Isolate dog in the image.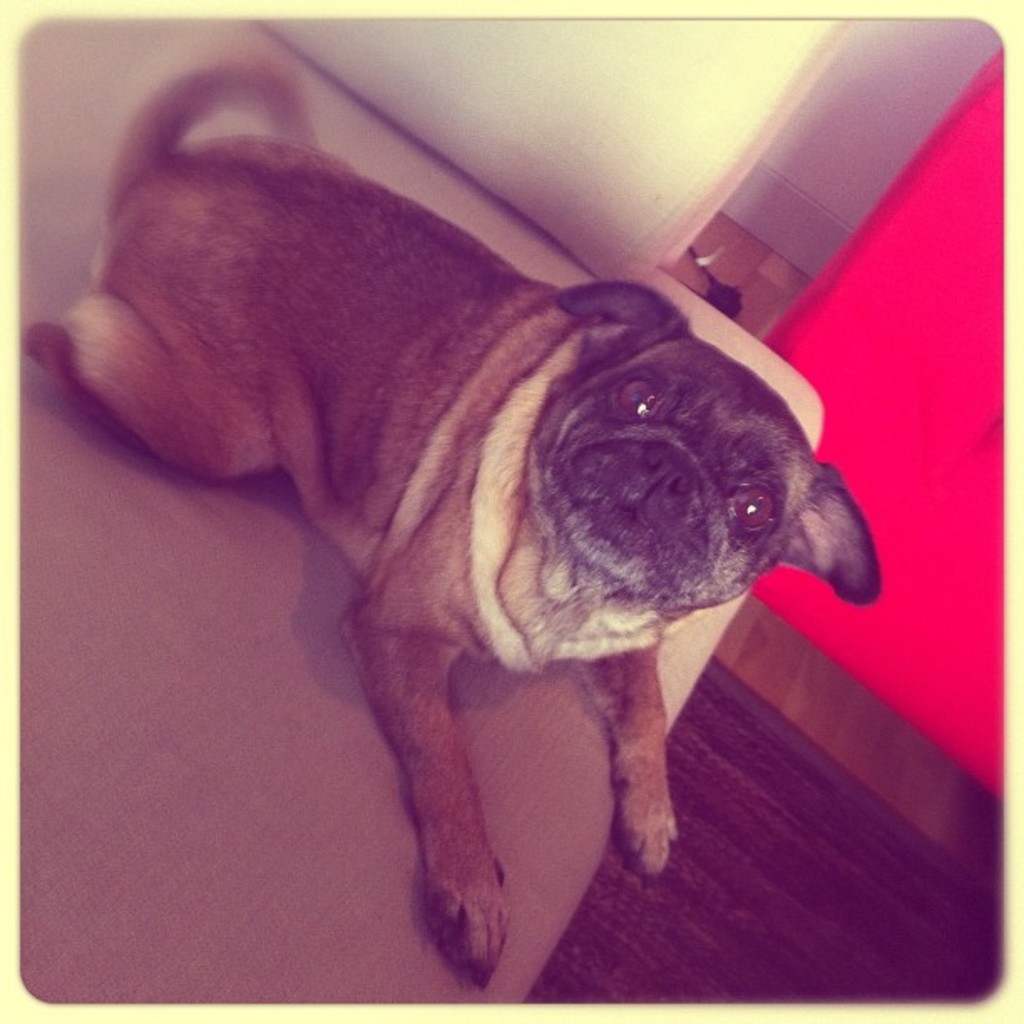
Isolated region: x1=18, y1=62, x2=885, y2=996.
